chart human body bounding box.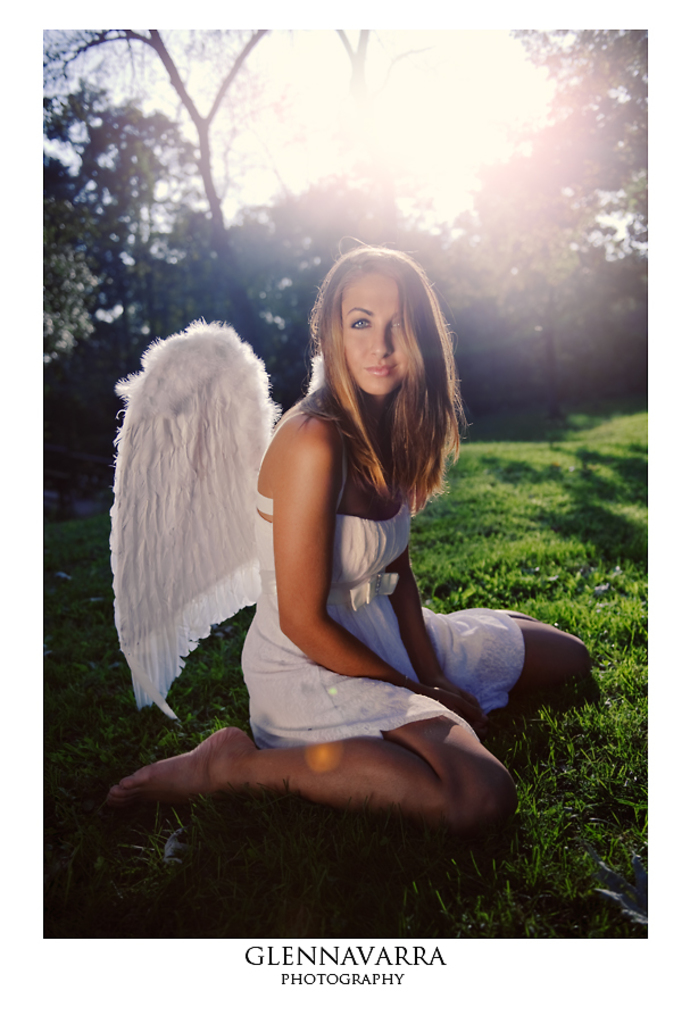
Charted: l=202, t=294, r=516, b=882.
